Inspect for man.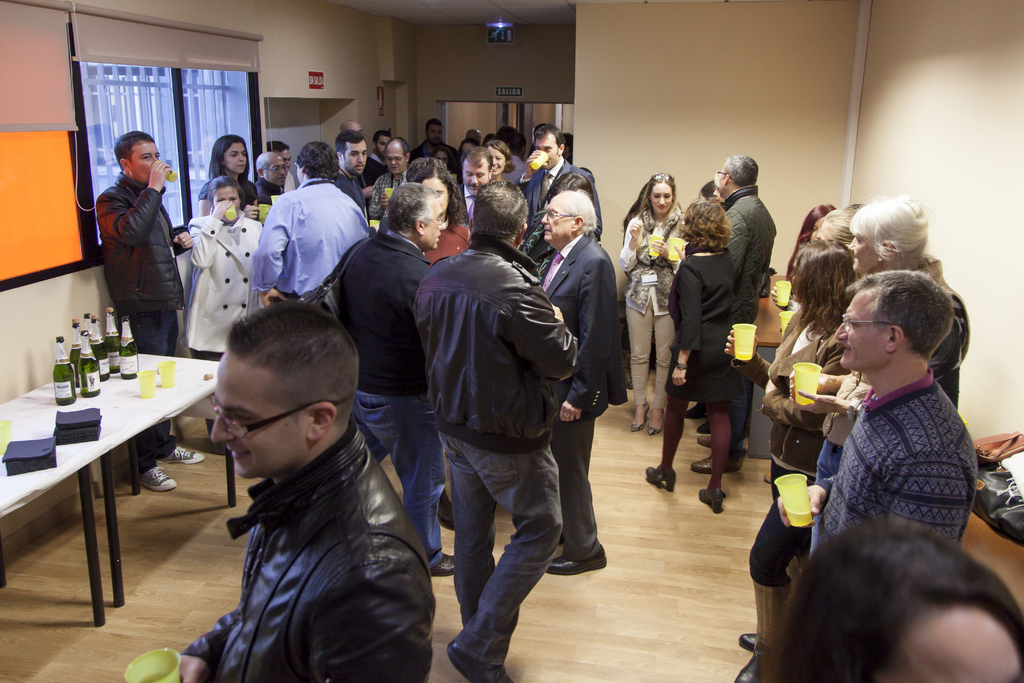
Inspection: bbox=[440, 144, 518, 235].
